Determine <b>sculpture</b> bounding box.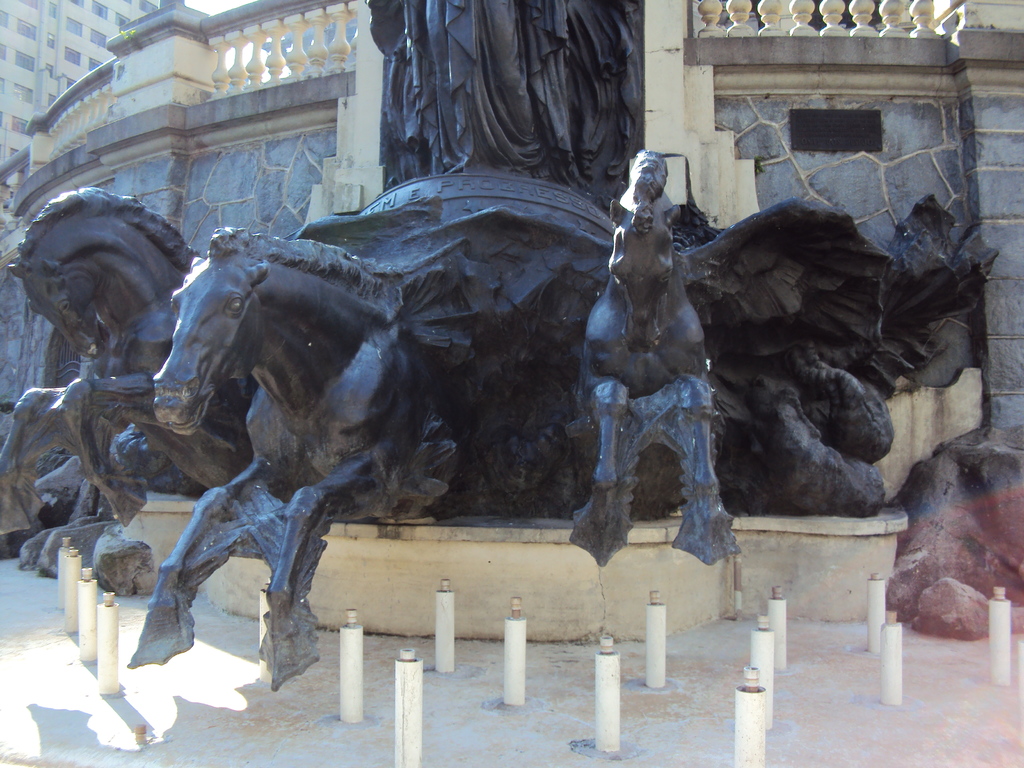
Determined: box=[0, 145, 1002, 699].
